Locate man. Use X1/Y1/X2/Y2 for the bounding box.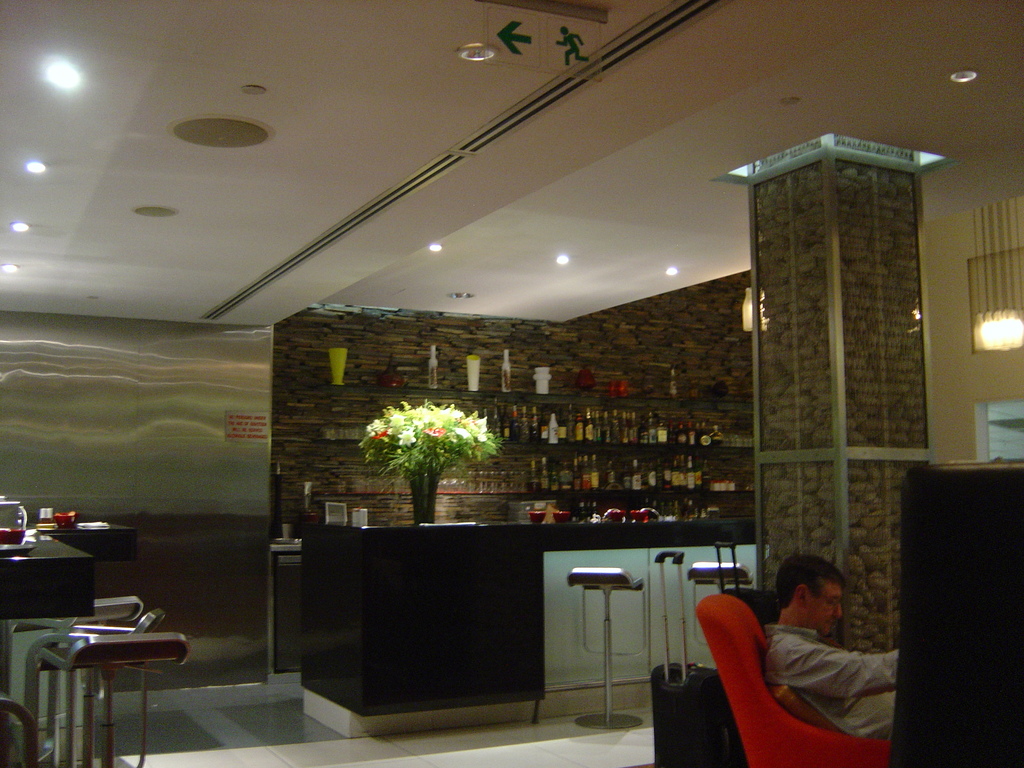
757/557/909/743.
